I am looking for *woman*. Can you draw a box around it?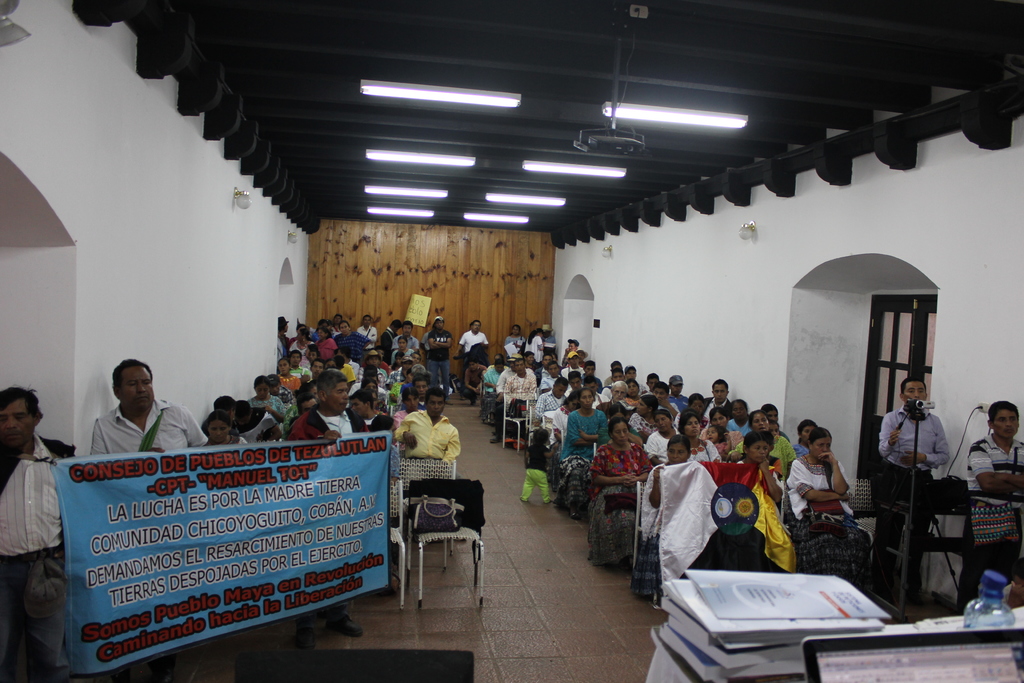
Sure, the bounding box is crop(273, 359, 301, 392).
